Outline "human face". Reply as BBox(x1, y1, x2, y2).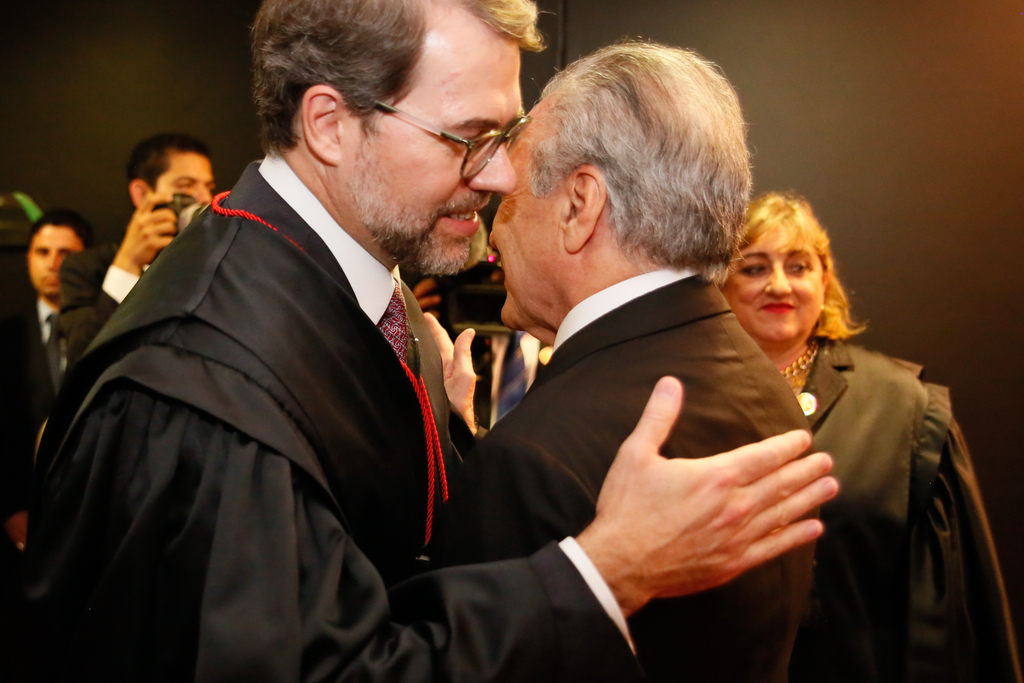
BBox(23, 225, 85, 292).
